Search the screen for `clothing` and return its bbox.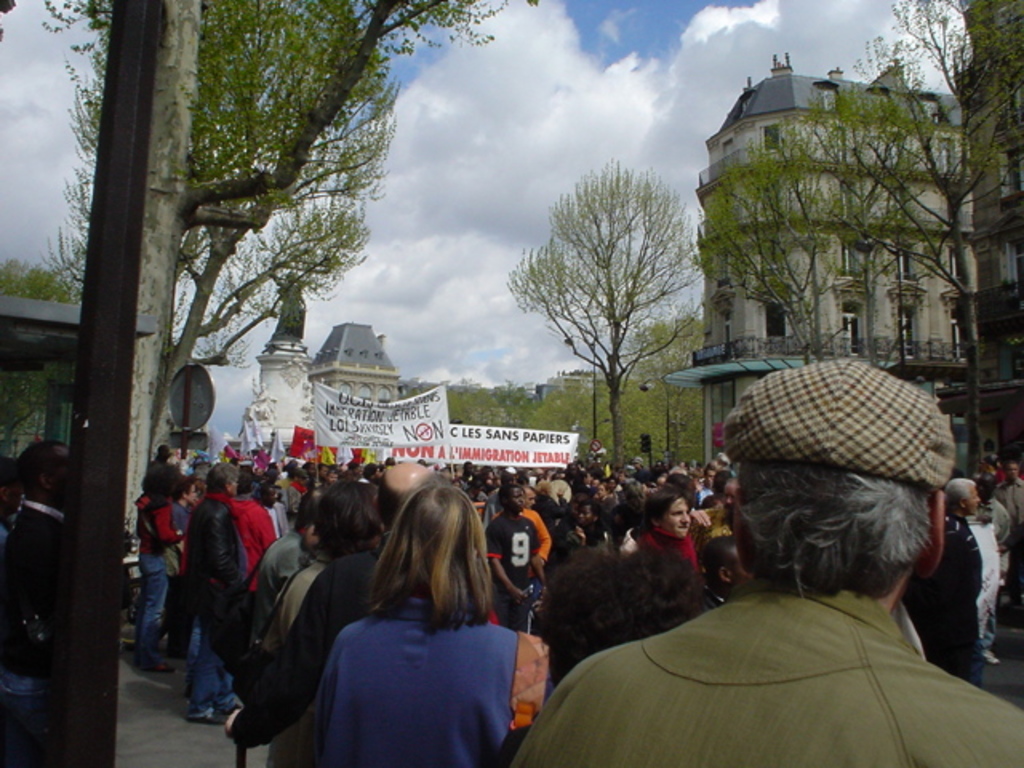
Found: <box>512,584,1022,766</box>.
